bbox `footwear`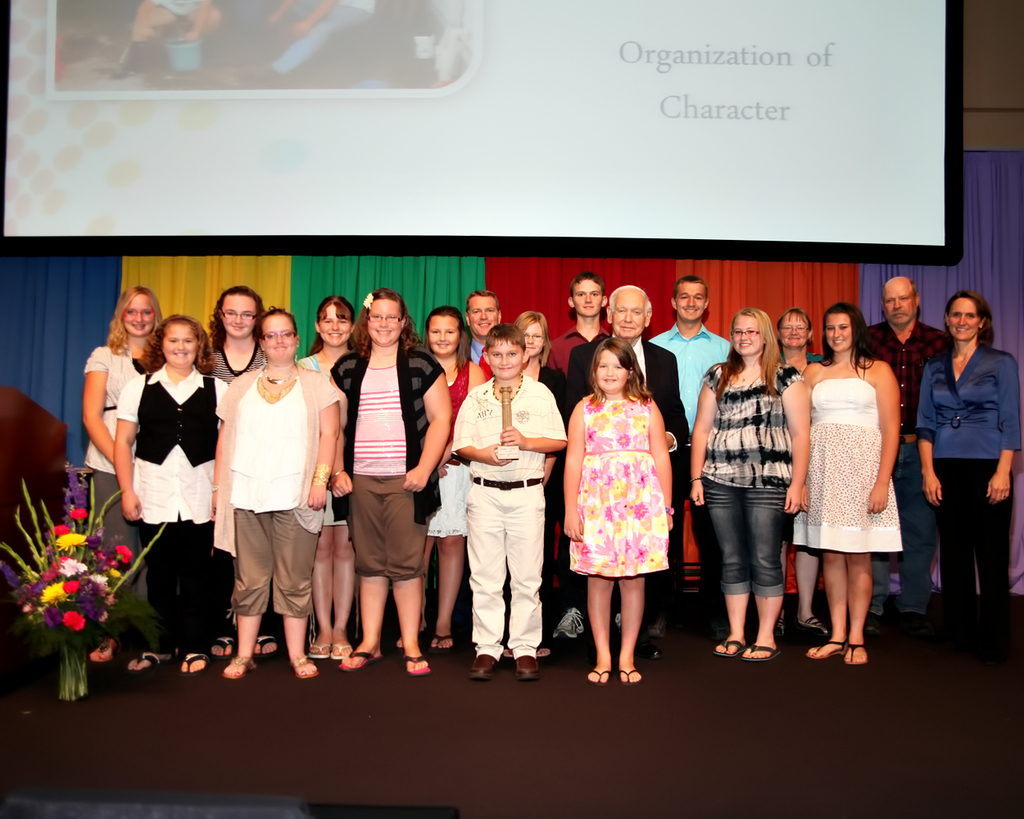
(468,656,486,676)
